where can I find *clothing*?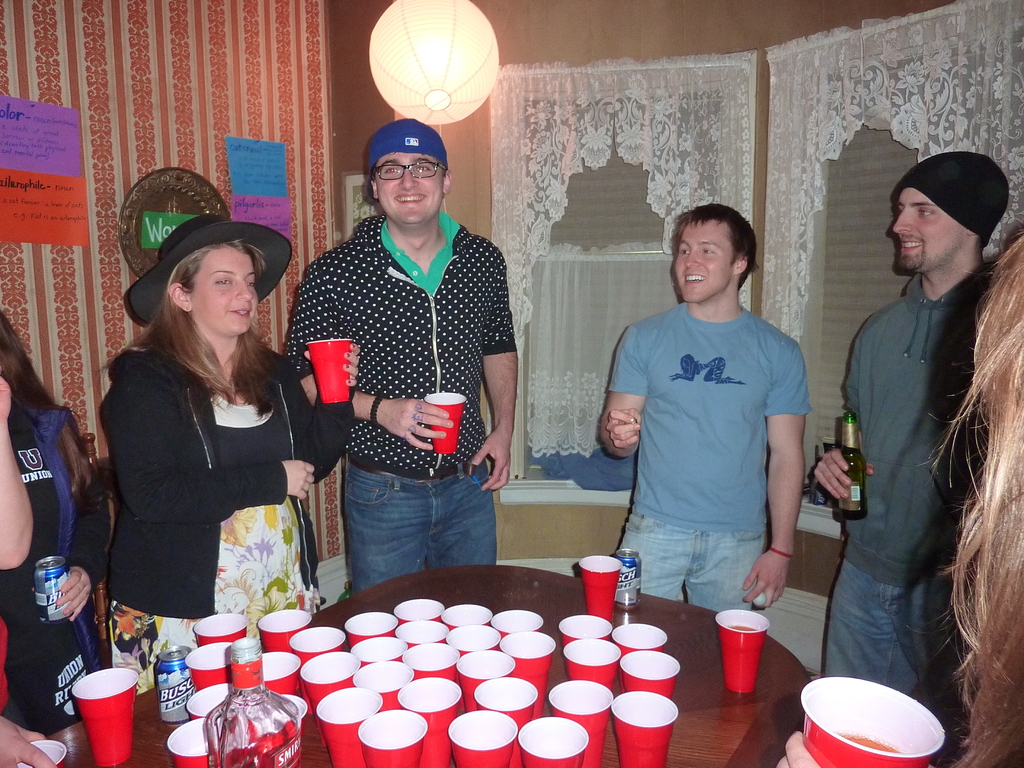
You can find it at bbox(91, 295, 314, 640).
